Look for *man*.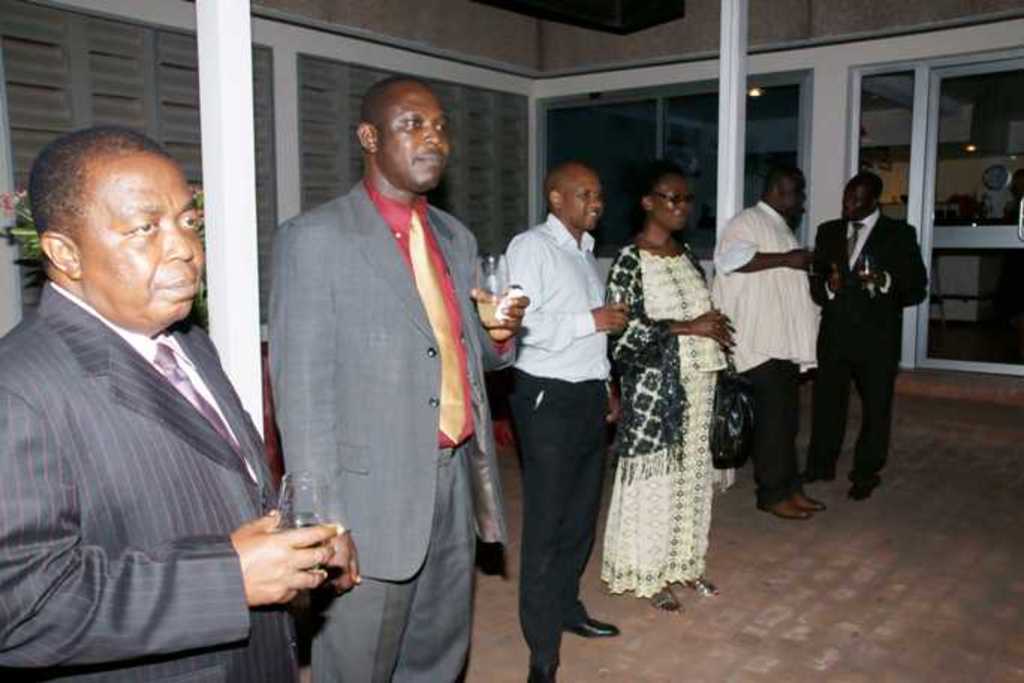
Found: crop(260, 75, 531, 682).
